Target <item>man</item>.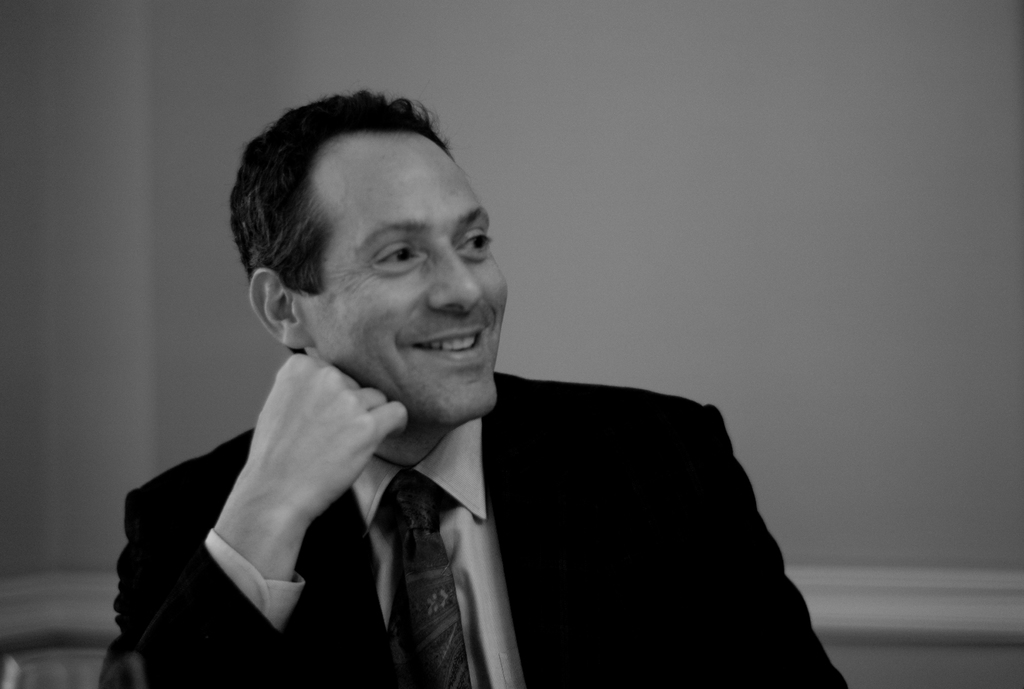
Target region: <box>99,86,850,688</box>.
